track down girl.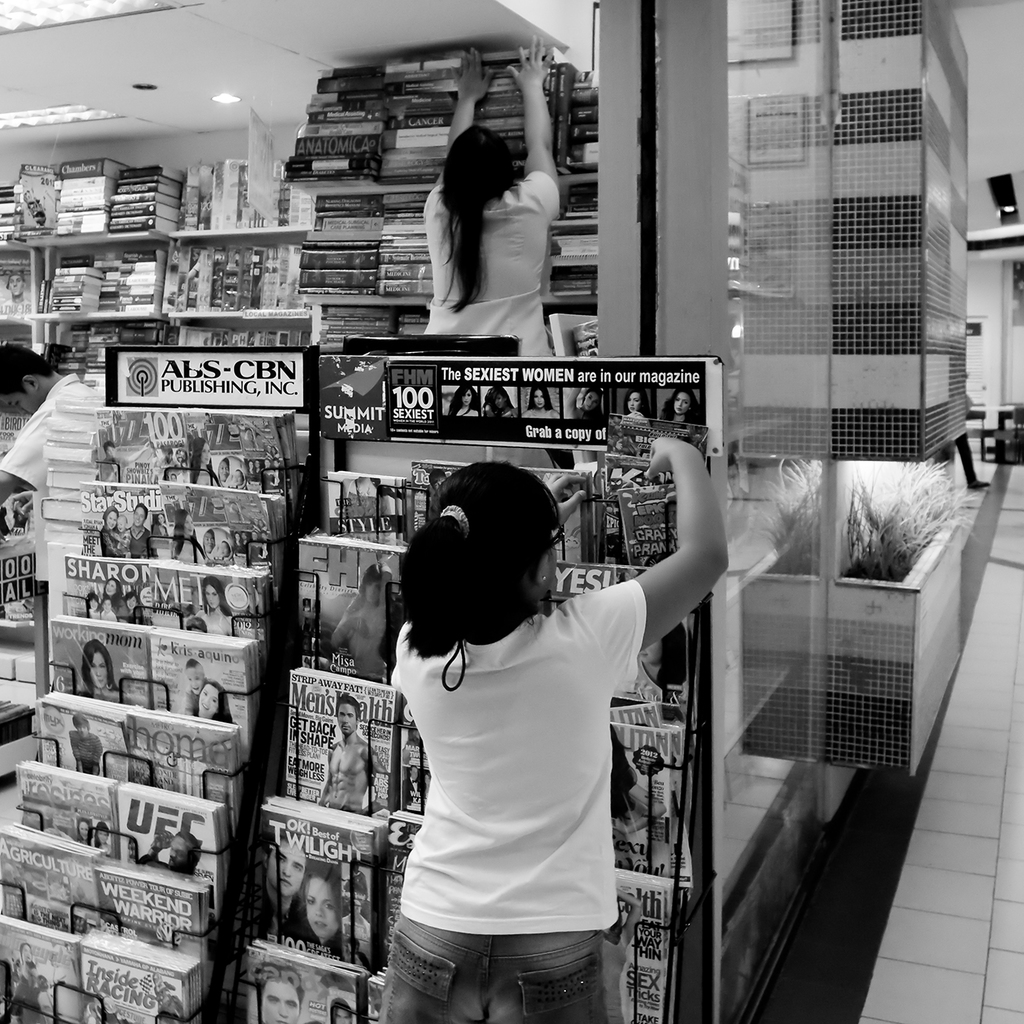
Tracked to region(193, 674, 234, 724).
